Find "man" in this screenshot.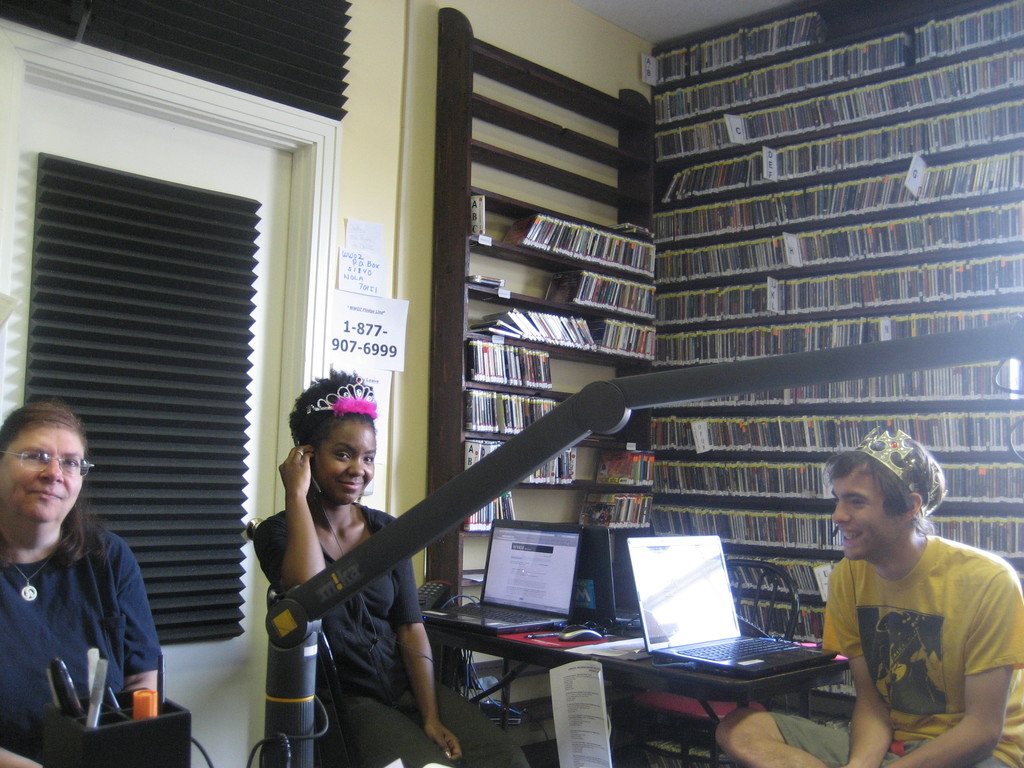
The bounding box for "man" is {"left": 0, "top": 397, "right": 159, "bottom": 767}.
